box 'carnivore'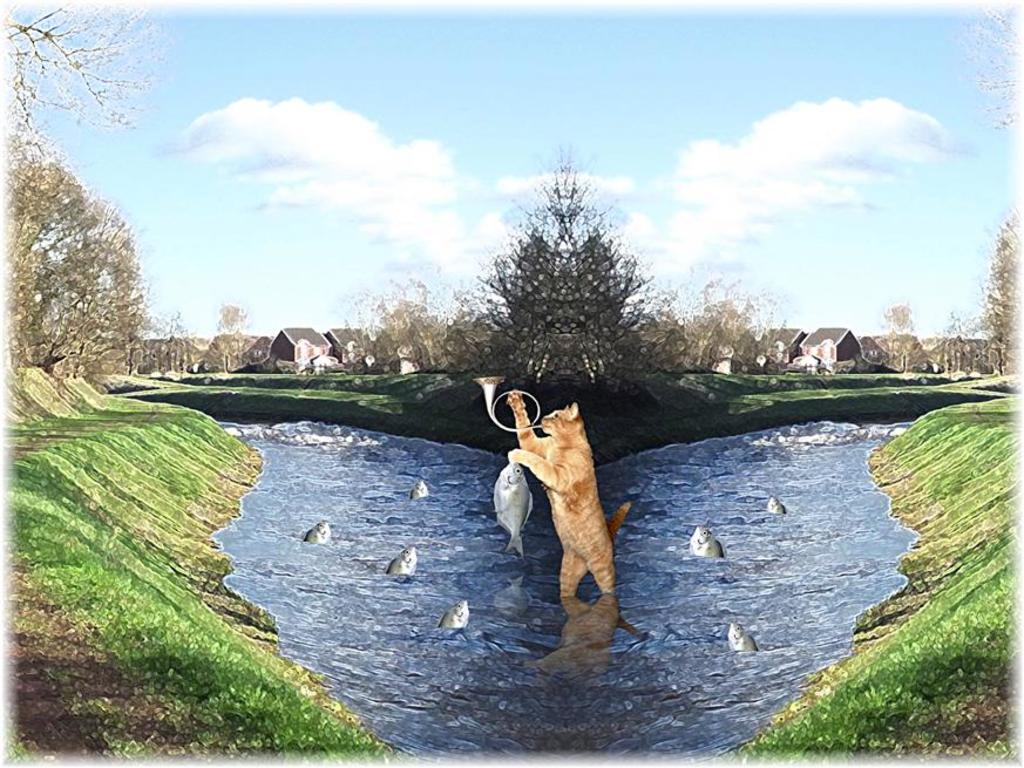
bbox=[483, 461, 535, 562]
